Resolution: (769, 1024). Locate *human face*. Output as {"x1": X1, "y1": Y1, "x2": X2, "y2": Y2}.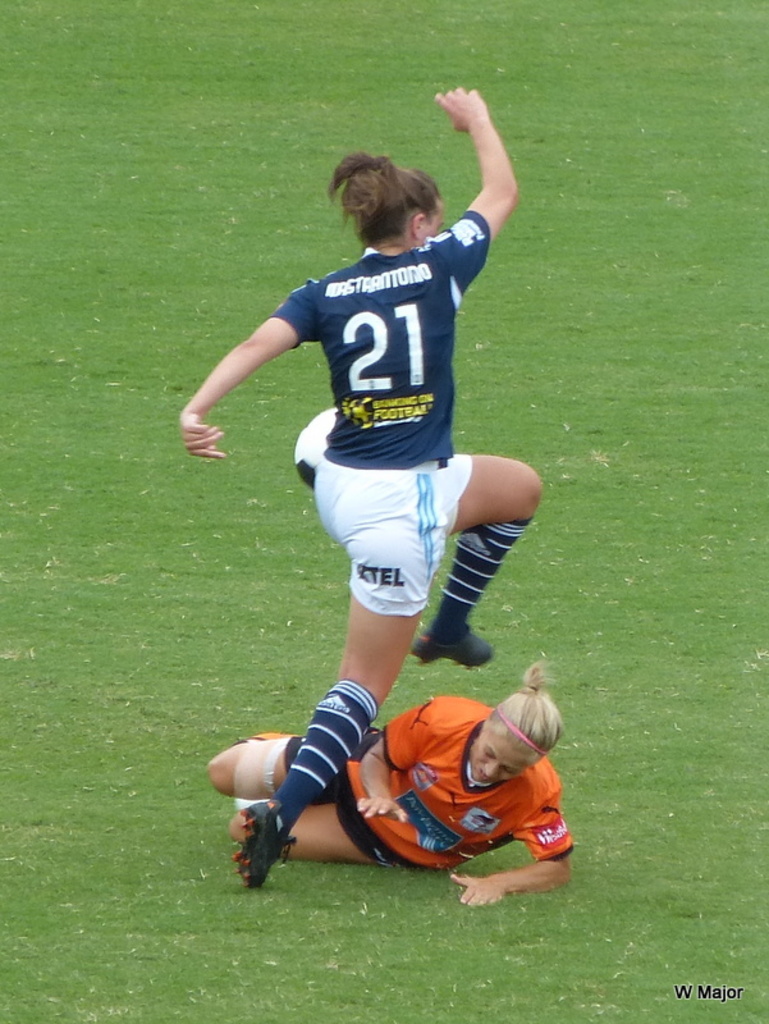
{"x1": 425, "y1": 195, "x2": 448, "y2": 236}.
